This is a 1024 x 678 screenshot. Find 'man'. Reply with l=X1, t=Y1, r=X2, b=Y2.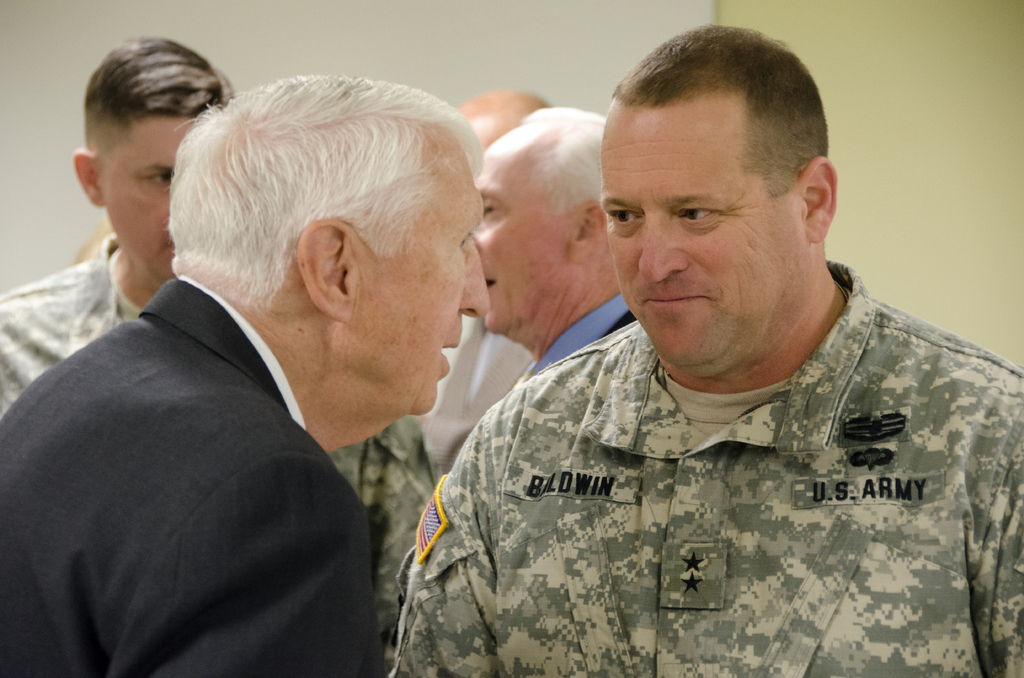
l=406, t=31, r=1017, b=663.
